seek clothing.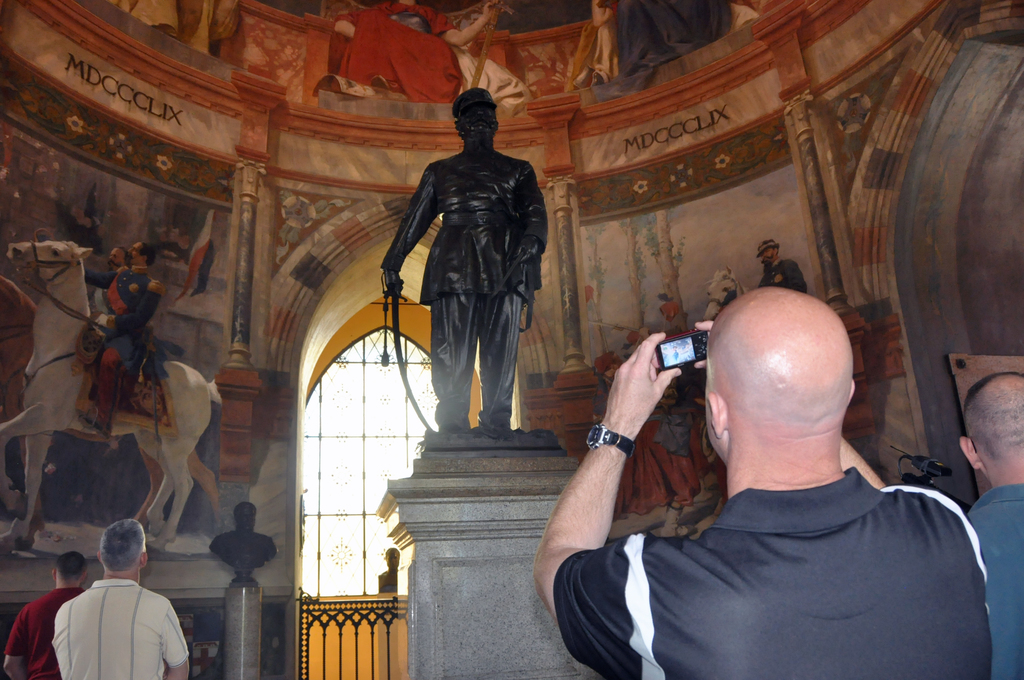
bbox=[385, 147, 552, 426].
